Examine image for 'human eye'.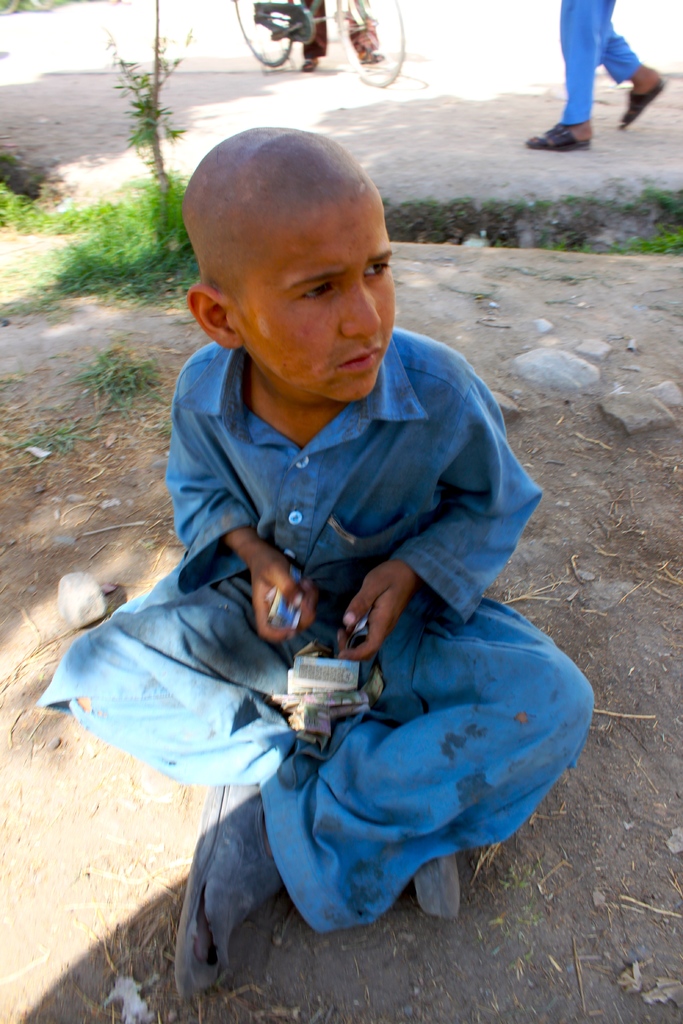
Examination result: region(360, 252, 400, 280).
